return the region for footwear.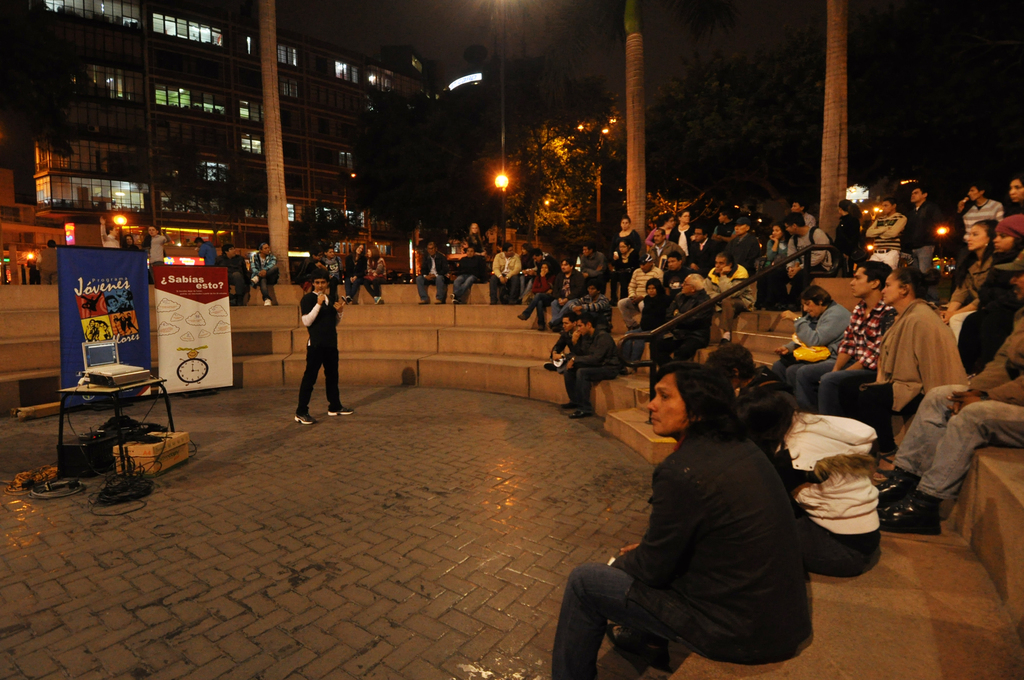
bbox=(339, 293, 351, 305).
